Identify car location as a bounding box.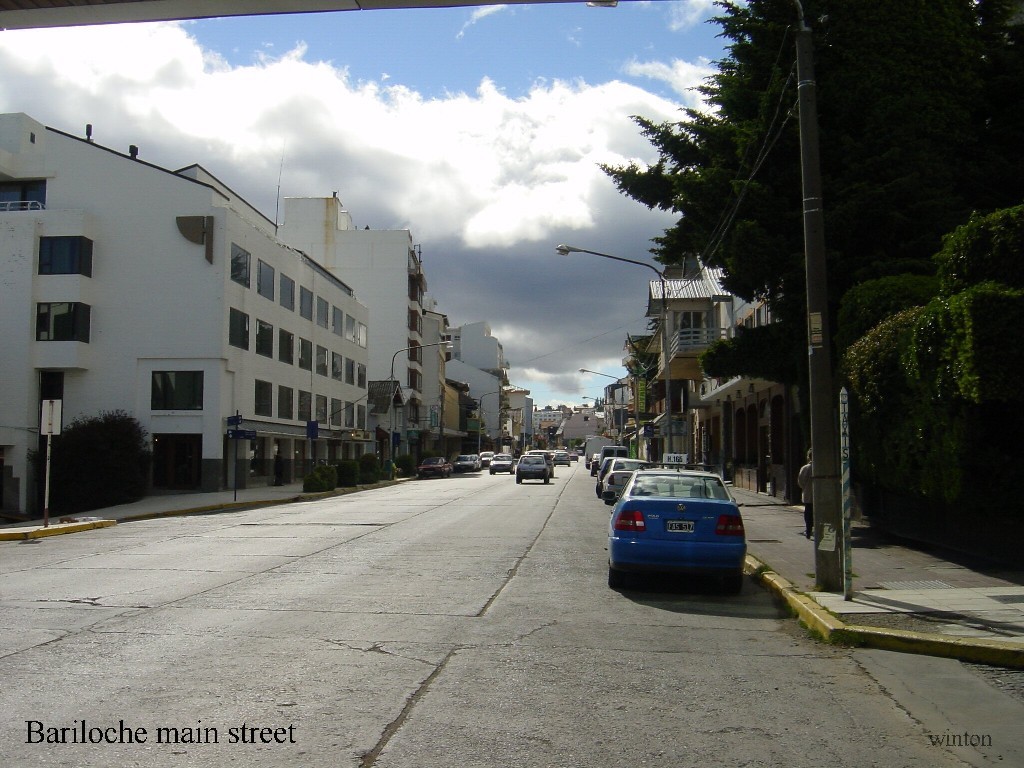
x1=454, y1=453, x2=479, y2=472.
